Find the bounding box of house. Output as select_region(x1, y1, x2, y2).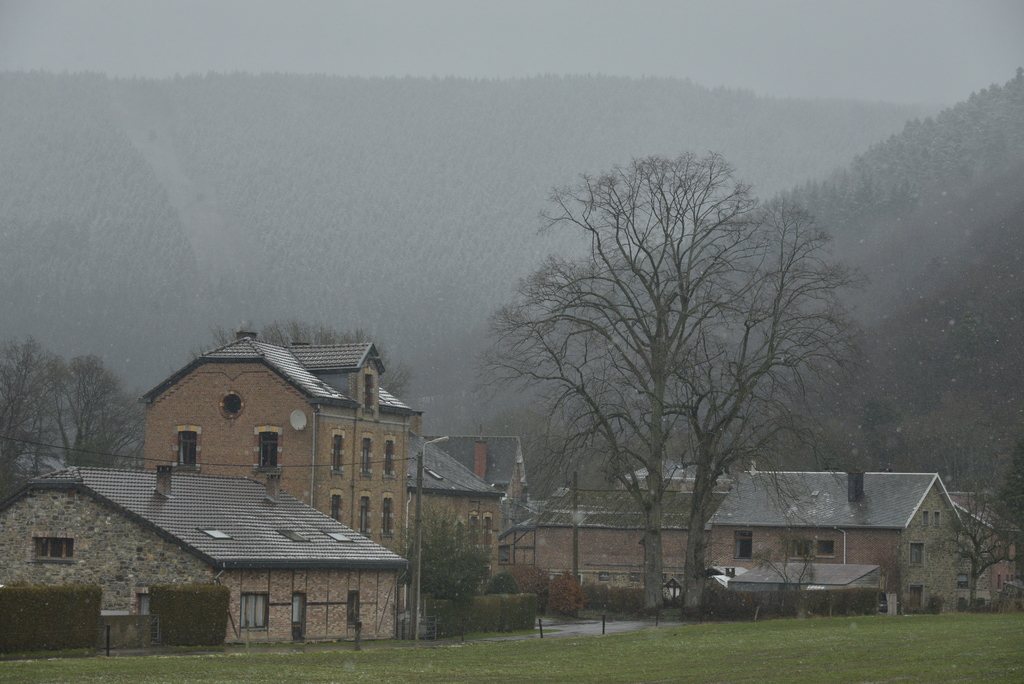
select_region(0, 464, 410, 651).
